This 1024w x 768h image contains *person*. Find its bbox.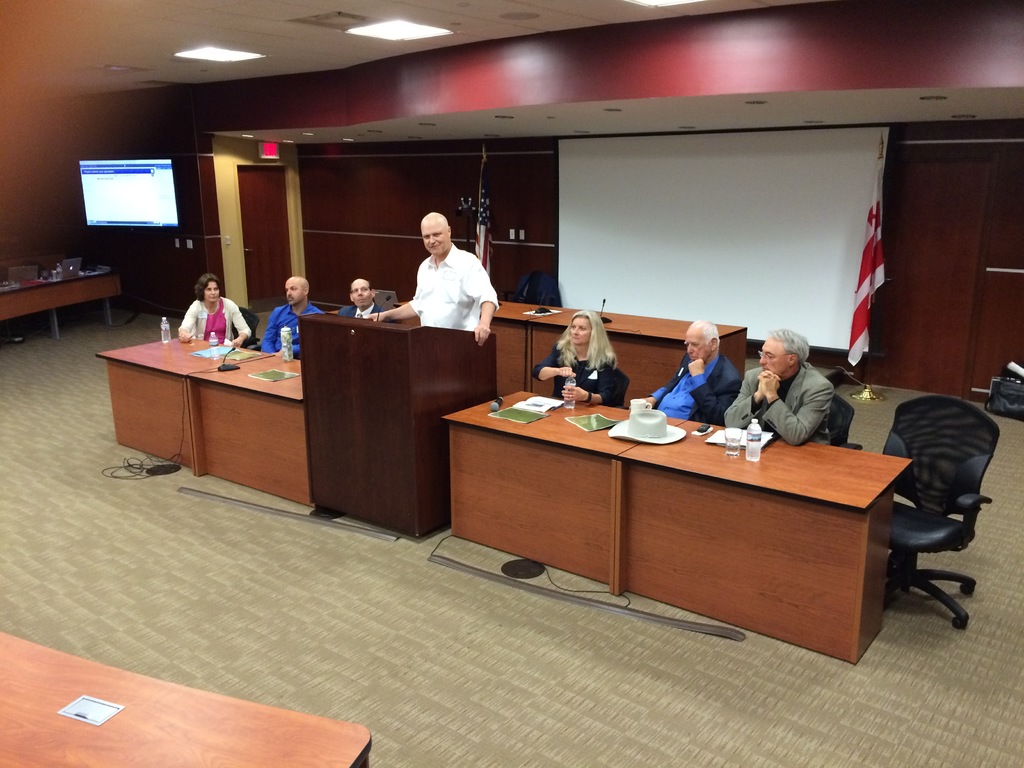
locate(530, 309, 619, 403).
